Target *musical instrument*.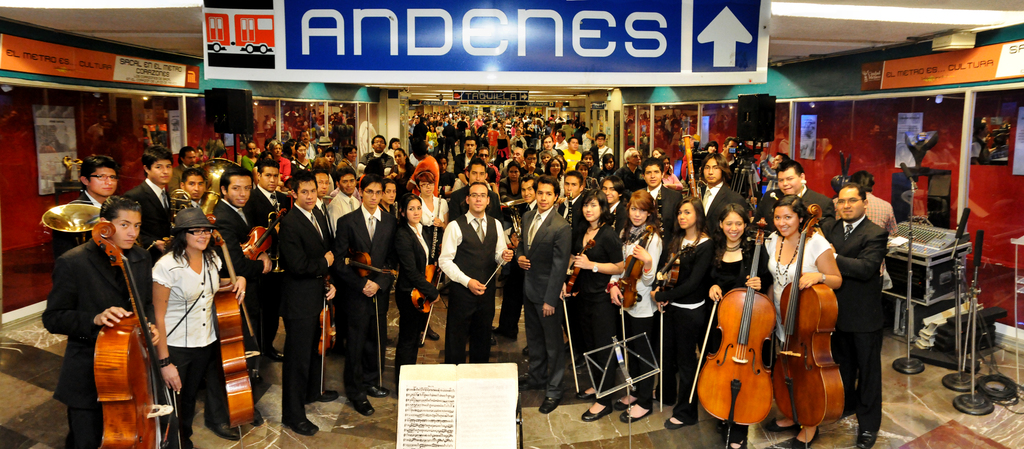
Target region: box(757, 209, 847, 436).
